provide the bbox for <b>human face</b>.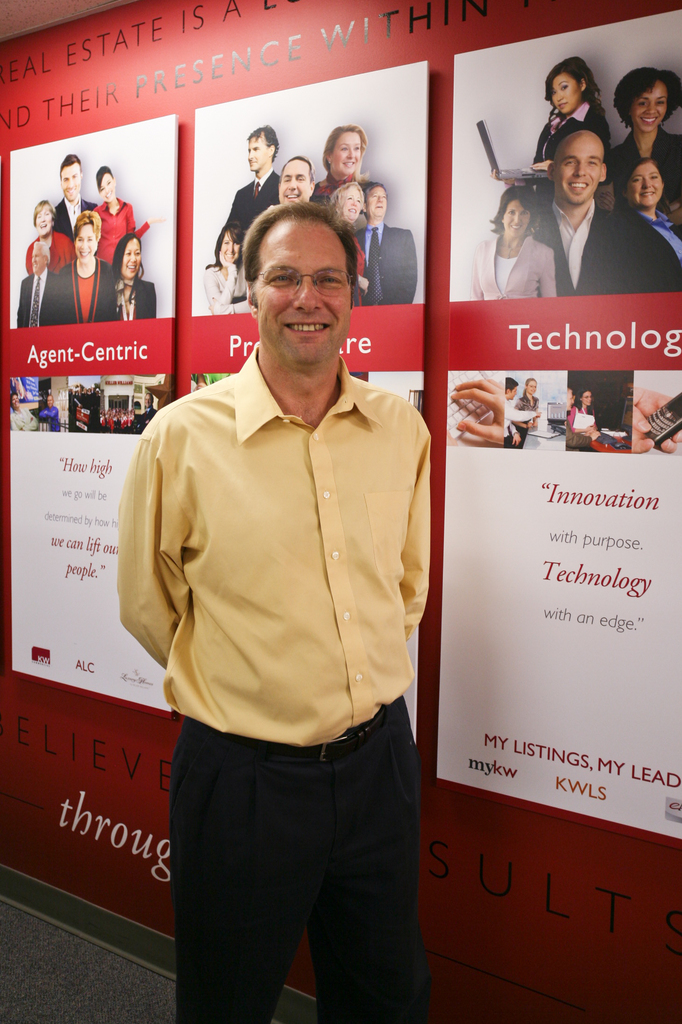
bbox=[35, 209, 52, 237].
